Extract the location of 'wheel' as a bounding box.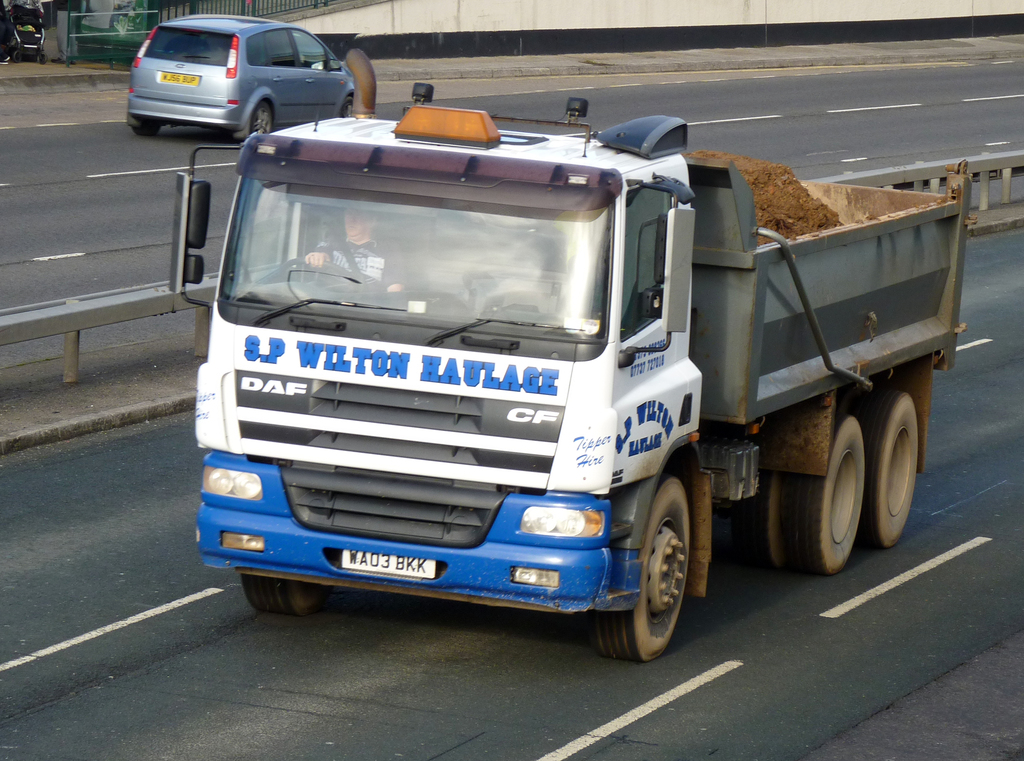
BBox(236, 574, 329, 613).
